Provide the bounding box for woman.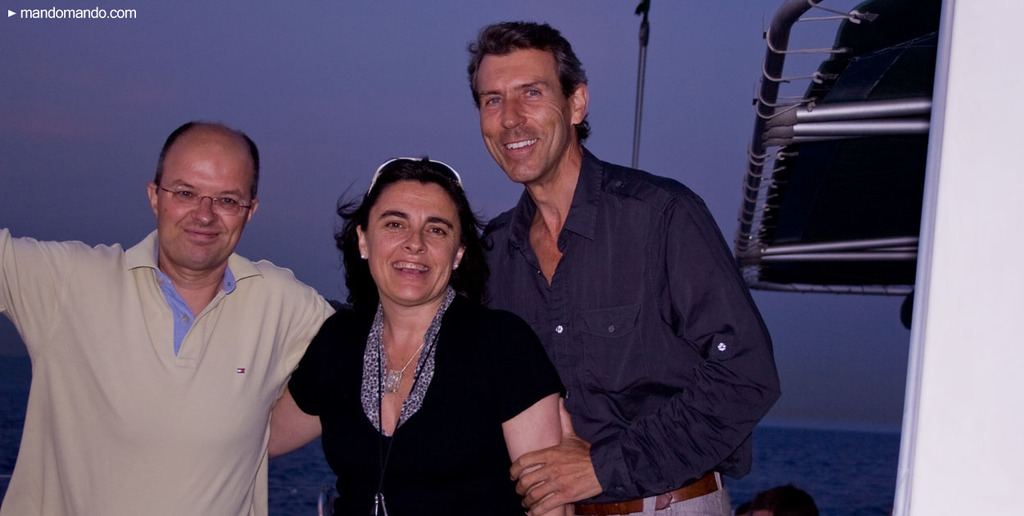
locate(299, 153, 543, 513).
